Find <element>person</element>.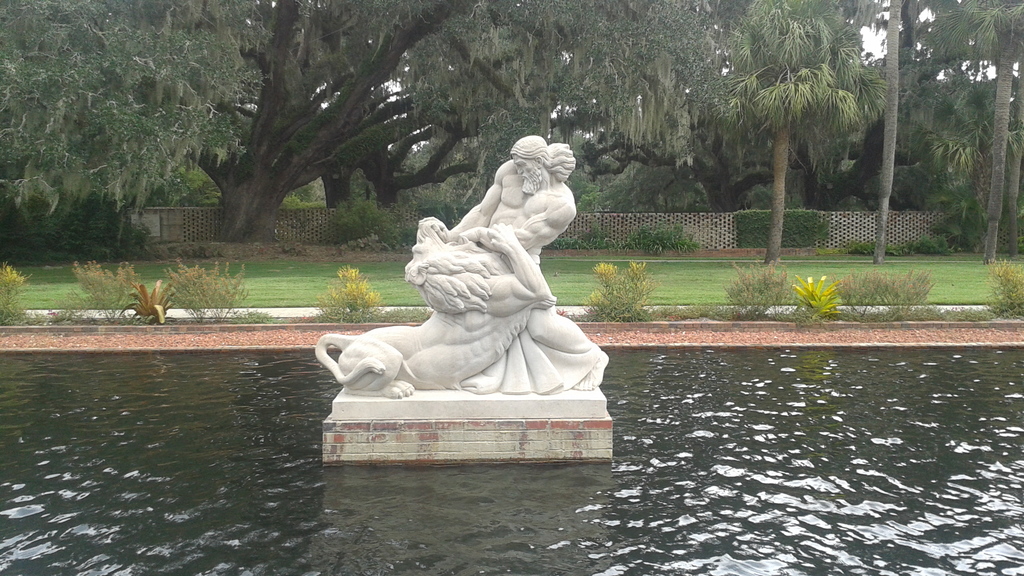
box=[448, 137, 575, 283].
